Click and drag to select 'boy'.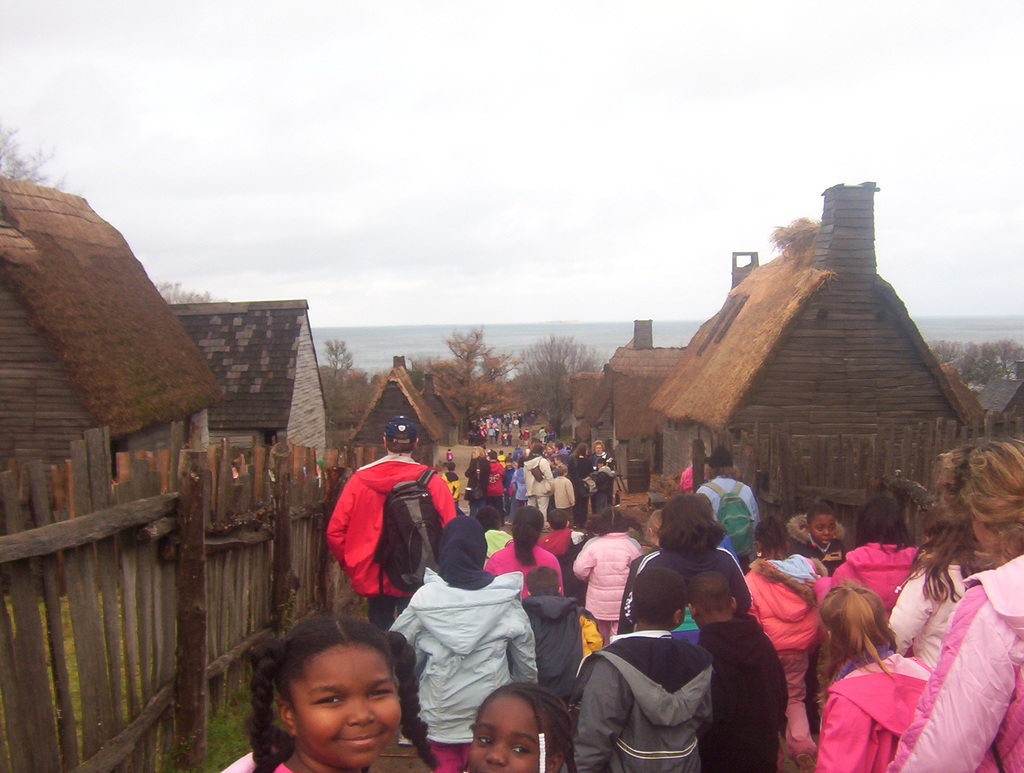
Selection: 546,462,578,525.
